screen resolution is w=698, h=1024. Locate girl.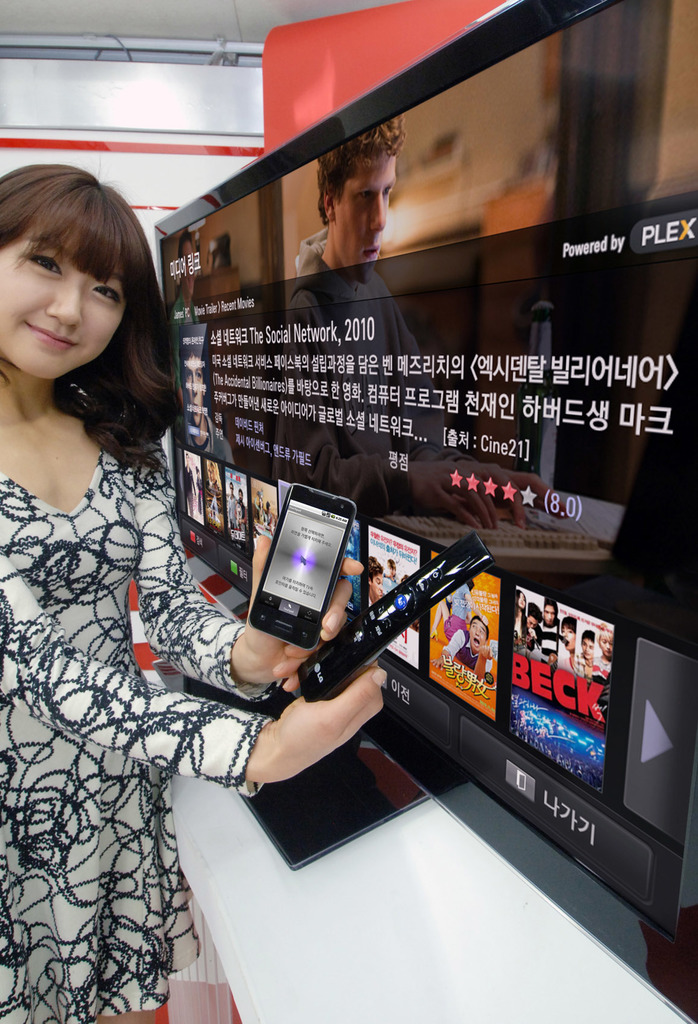
[0, 164, 392, 1023].
